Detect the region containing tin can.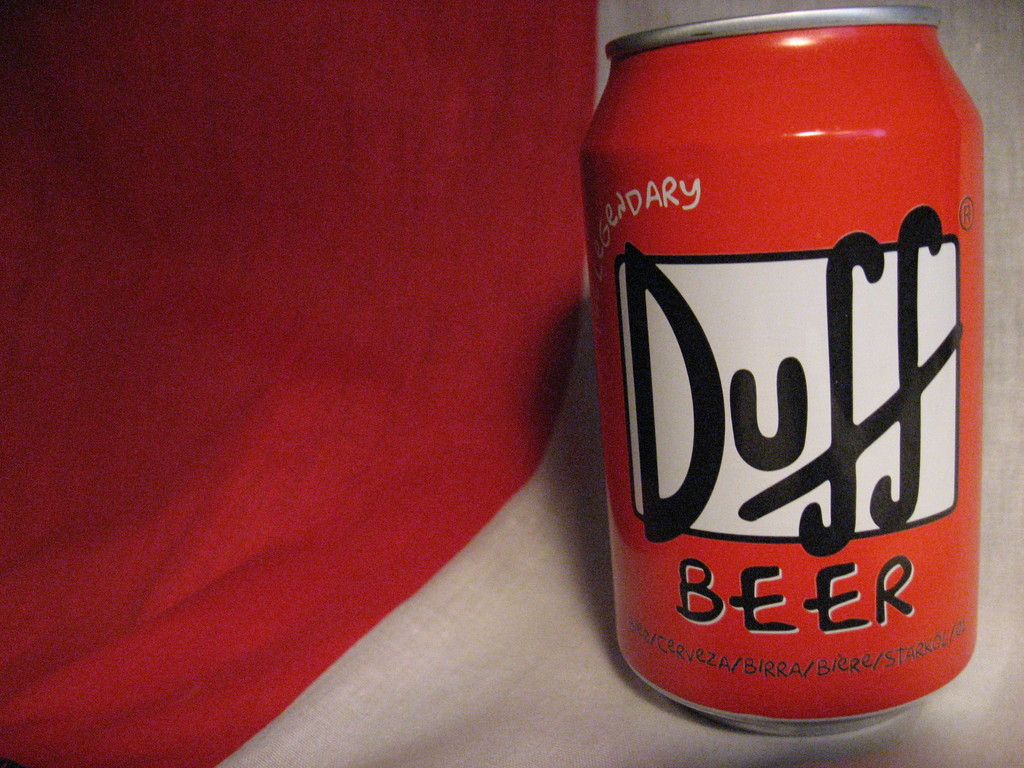
BBox(579, 4, 981, 735).
